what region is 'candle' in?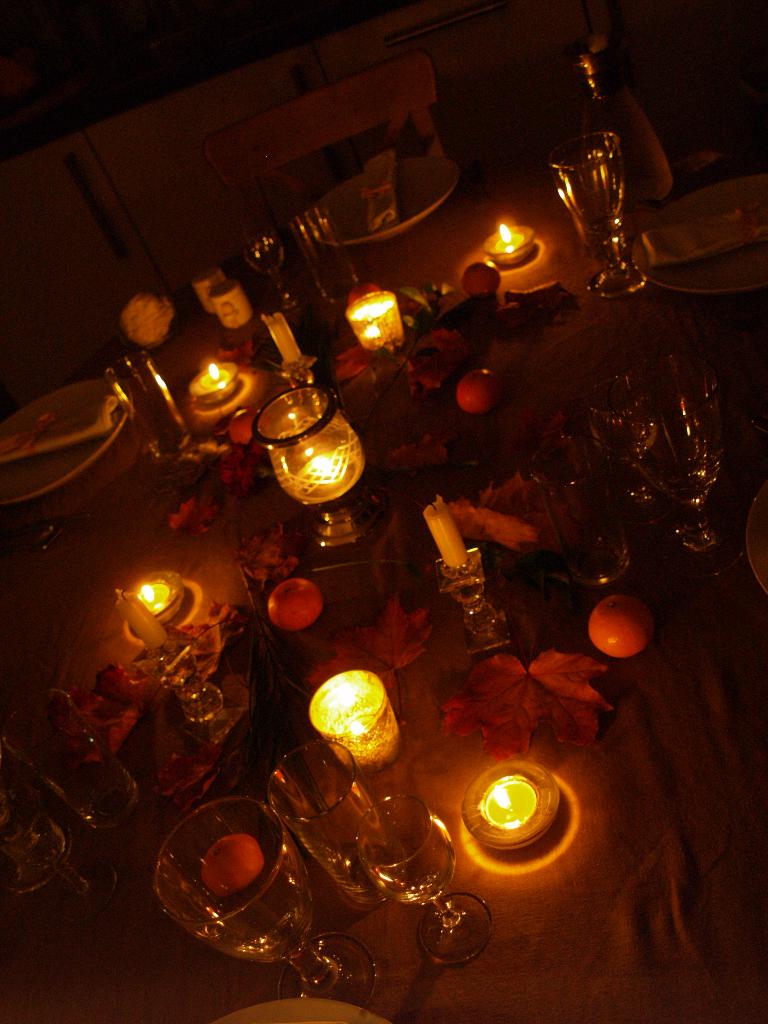
locate(481, 228, 527, 267).
